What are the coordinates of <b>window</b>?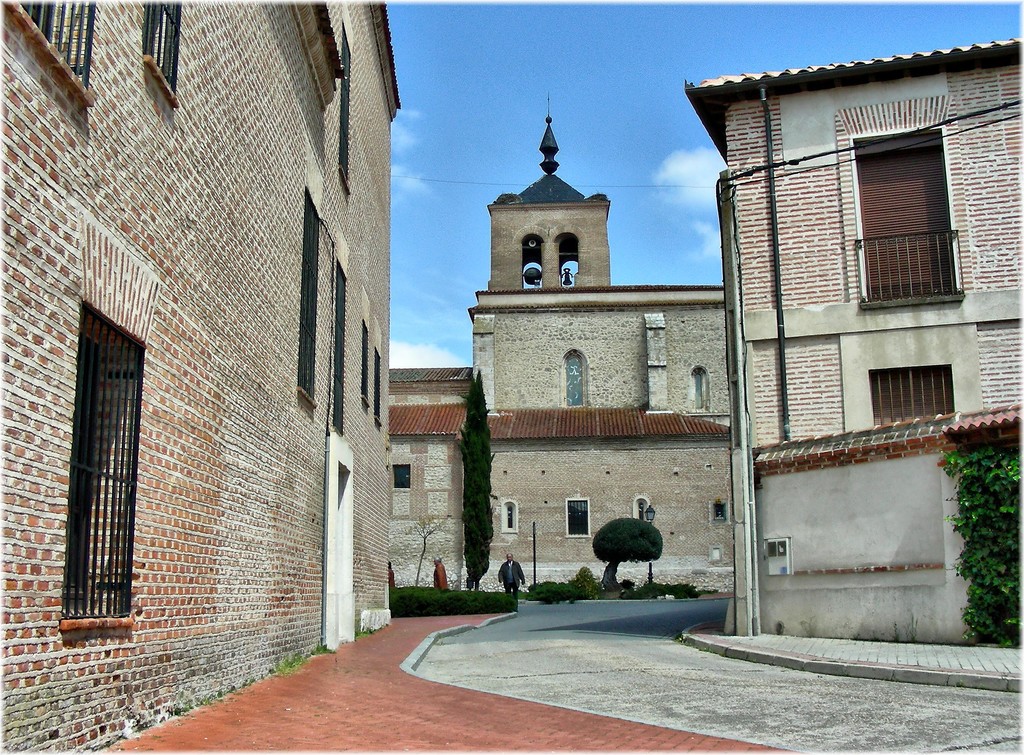
331, 252, 353, 441.
